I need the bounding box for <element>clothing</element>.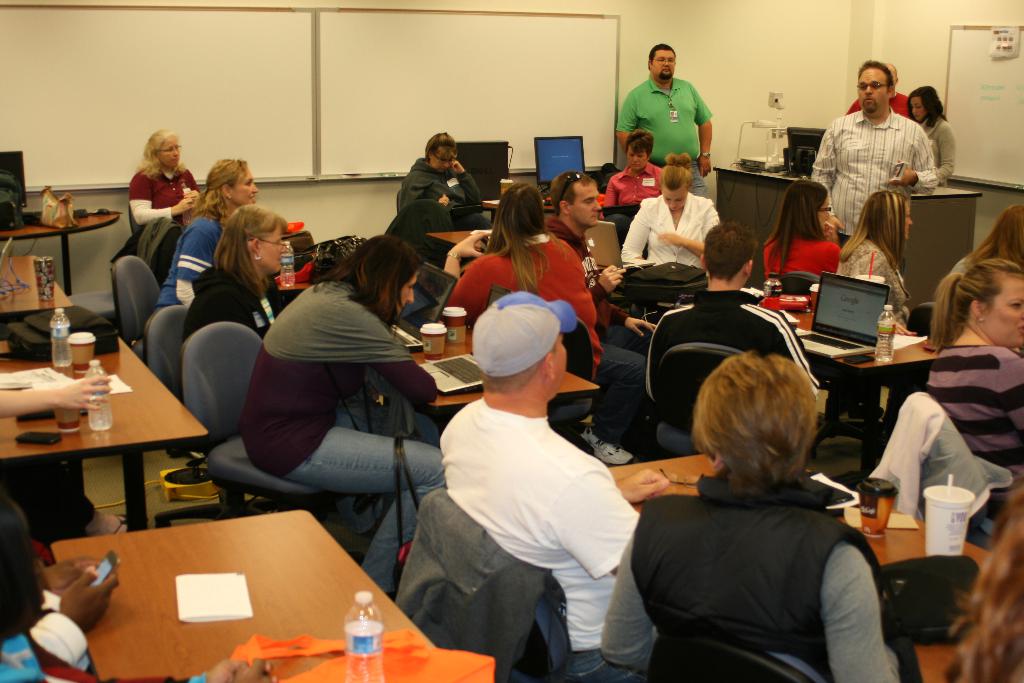
Here it is: 118:154:221:302.
